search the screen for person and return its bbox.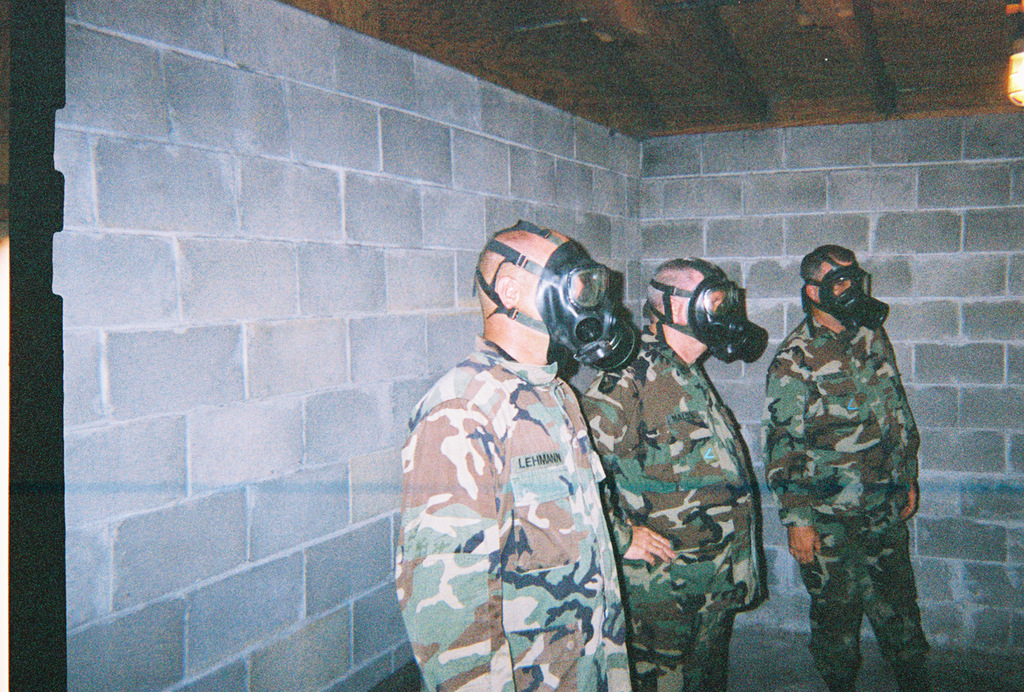
Found: (579,265,763,691).
